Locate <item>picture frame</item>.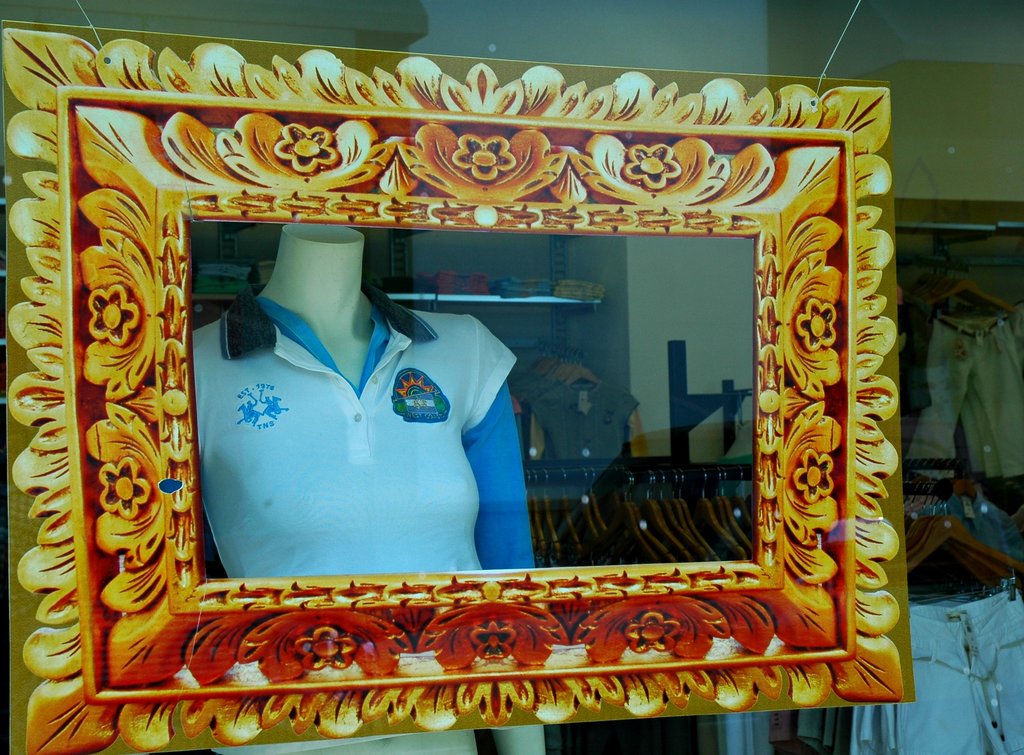
Bounding box: (0,15,918,754).
